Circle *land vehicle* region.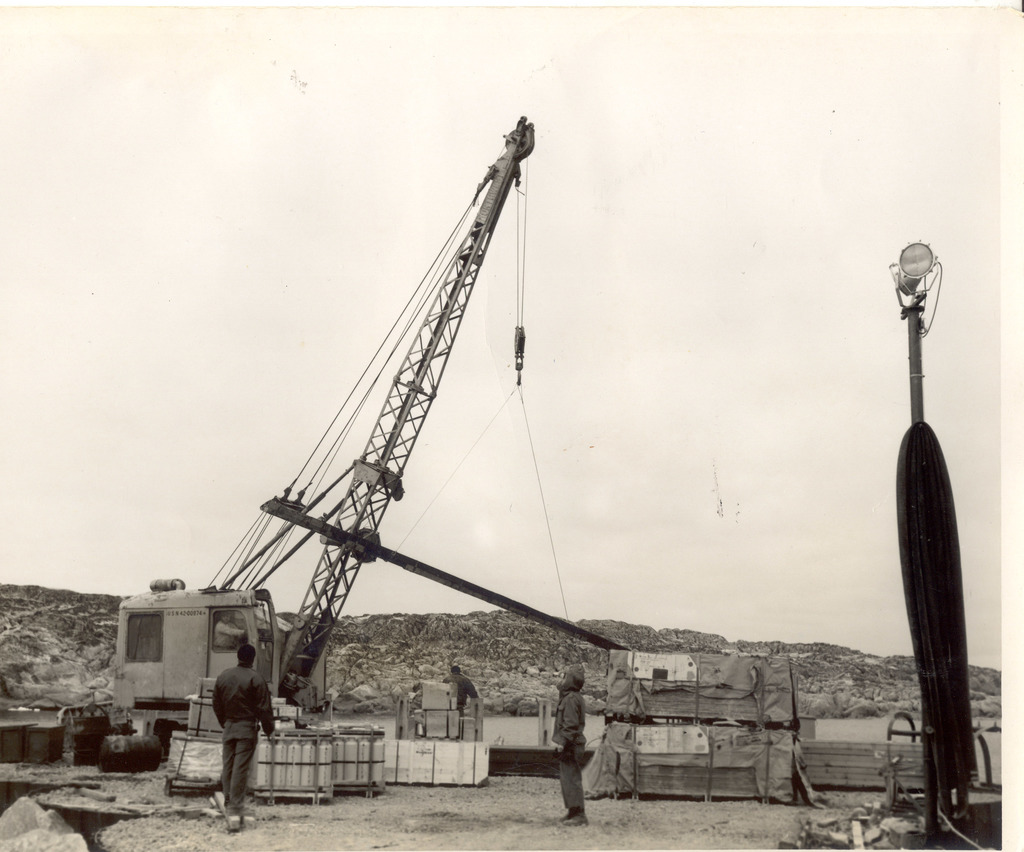
Region: {"left": 108, "top": 113, "right": 634, "bottom": 766}.
